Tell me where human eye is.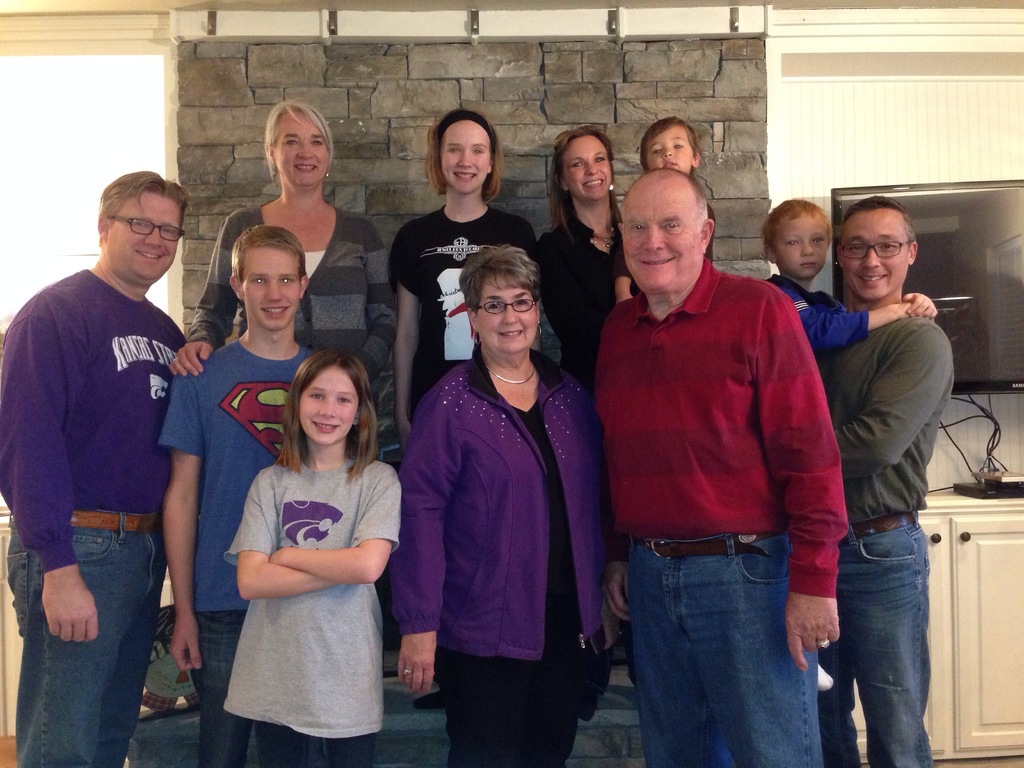
human eye is at 312,135,323,148.
